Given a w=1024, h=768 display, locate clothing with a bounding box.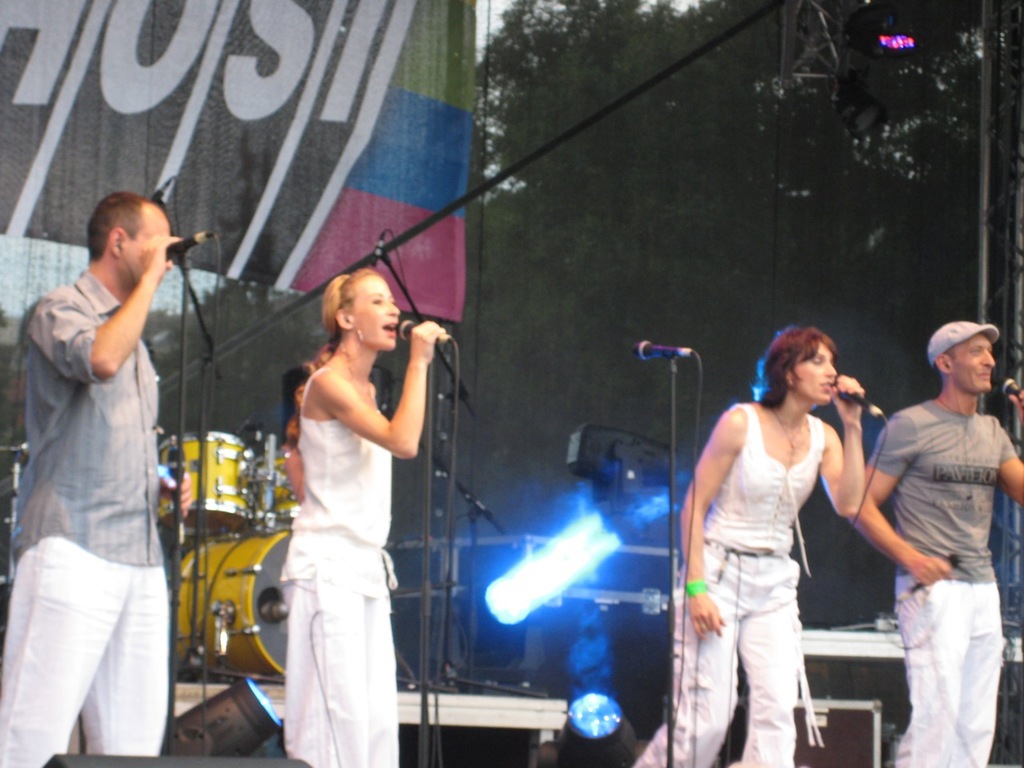
Located: box=[702, 370, 856, 735].
